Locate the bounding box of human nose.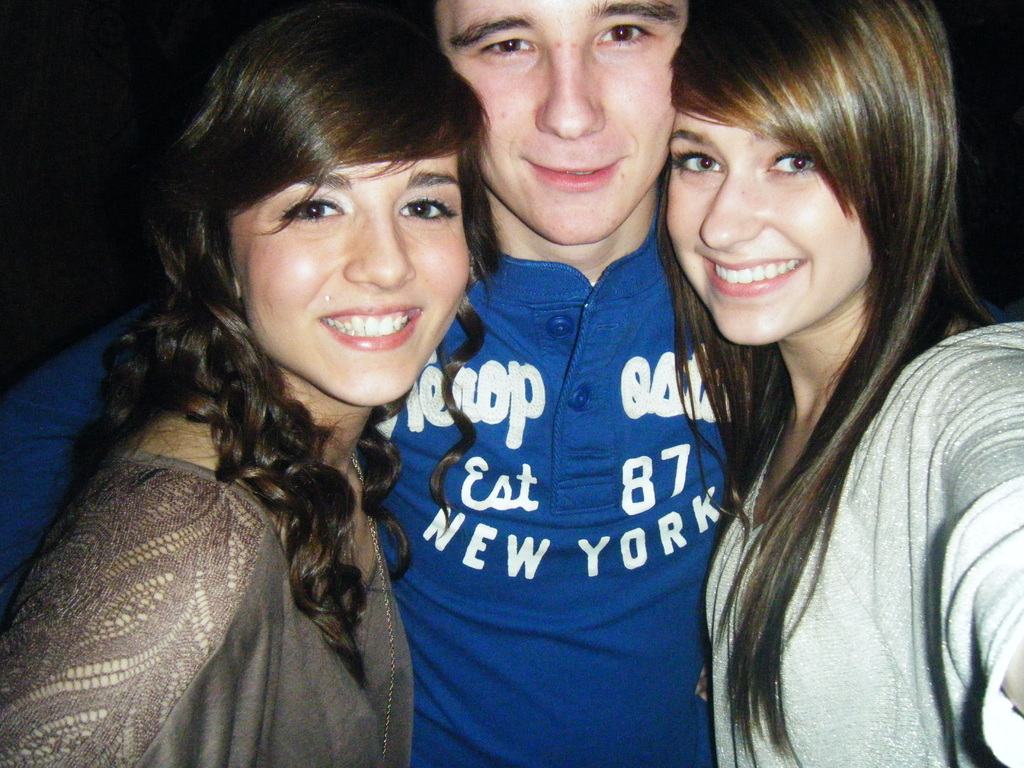
Bounding box: Rect(531, 52, 605, 135).
